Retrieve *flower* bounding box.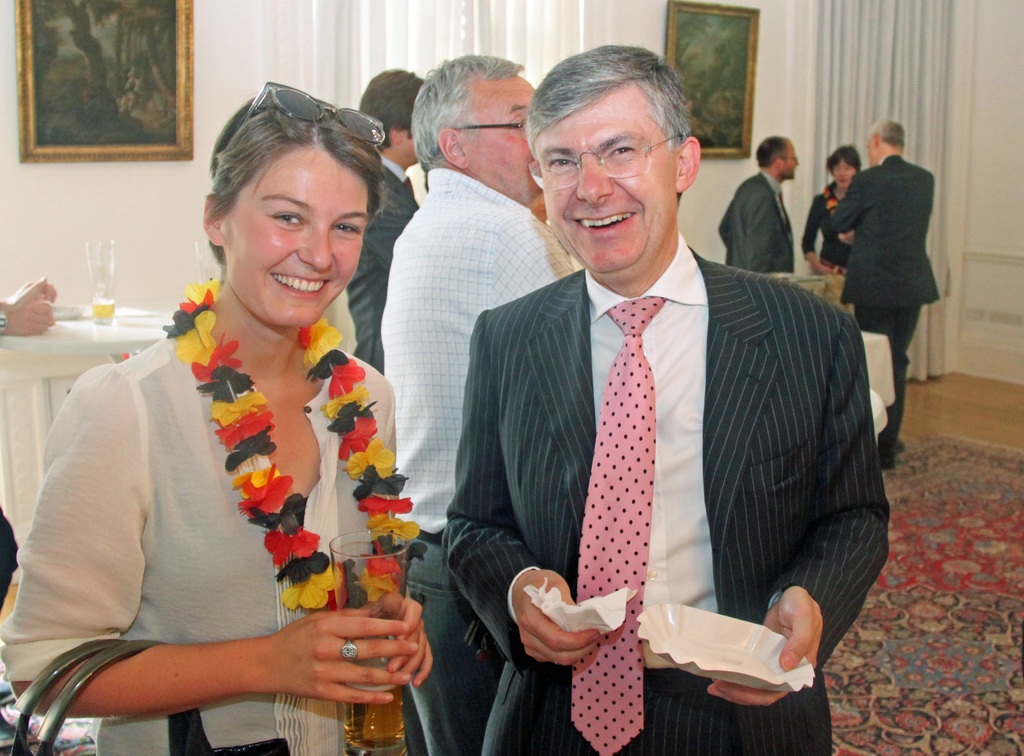
Bounding box: bbox=(328, 400, 380, 440).
